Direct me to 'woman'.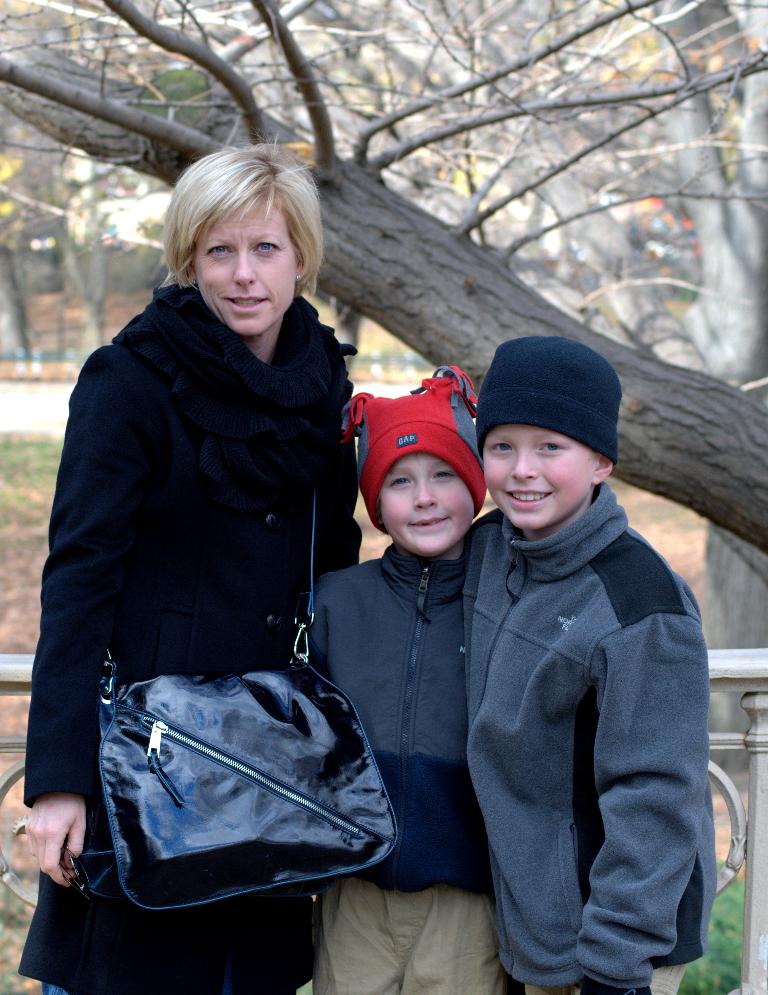
Direction: pyautogui.locateOnScreen(39, 110, 430, 994).
